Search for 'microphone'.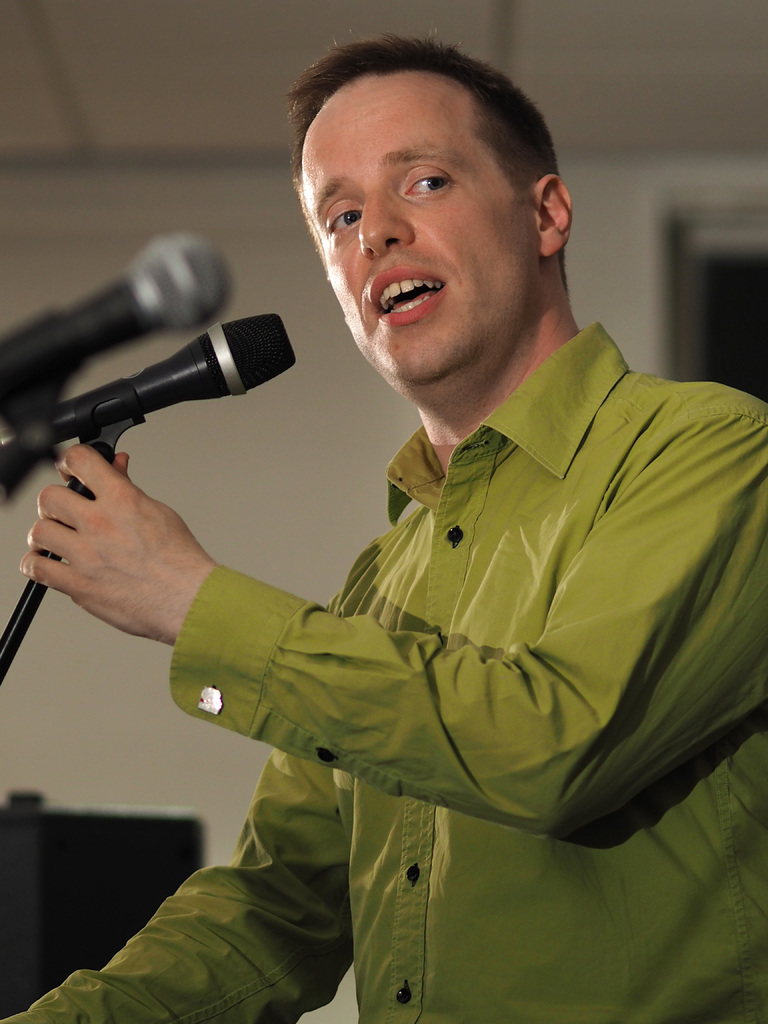
Found at [0, 230, 226, 440].
